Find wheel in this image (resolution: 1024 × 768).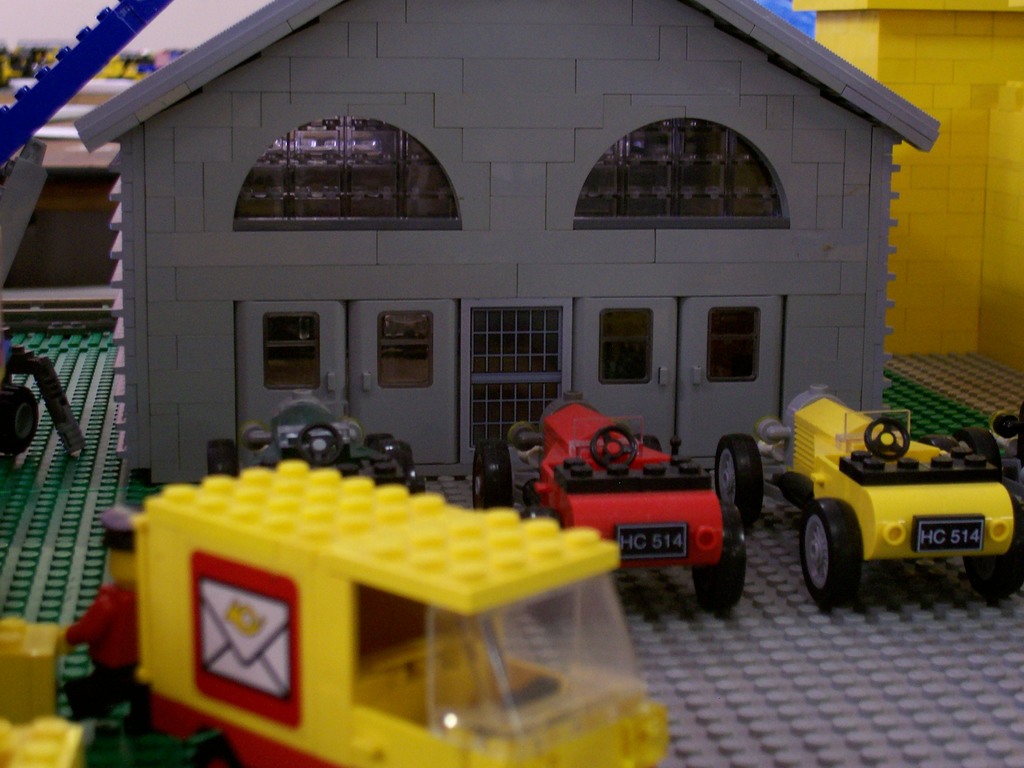
[206,437,236,481].
